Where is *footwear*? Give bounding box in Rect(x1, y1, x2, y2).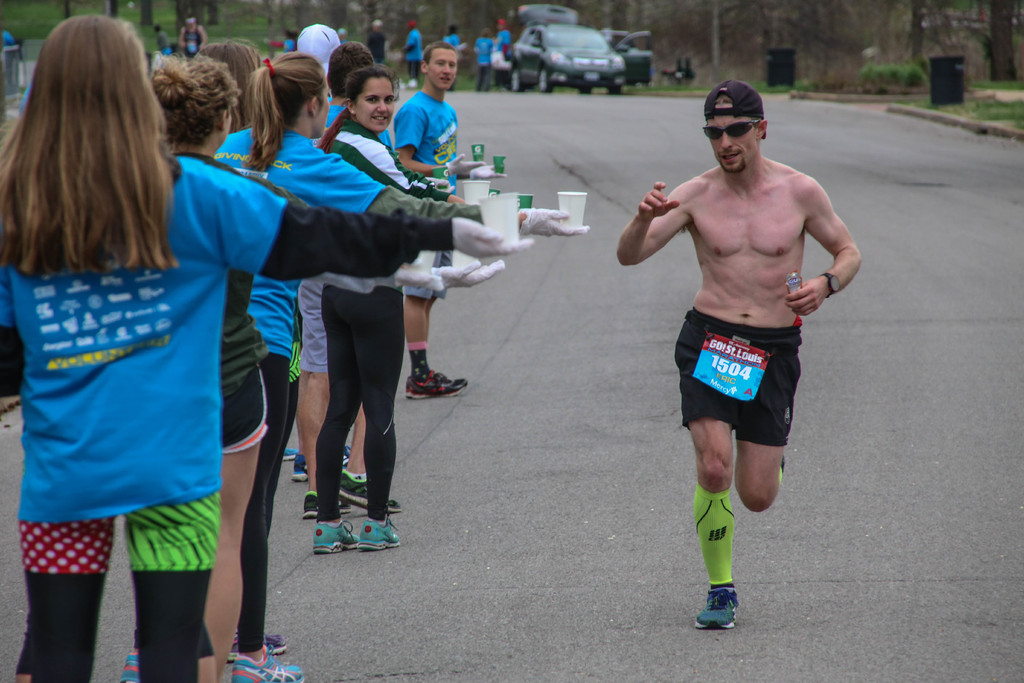
Rect(230, 643, 301, 682).
